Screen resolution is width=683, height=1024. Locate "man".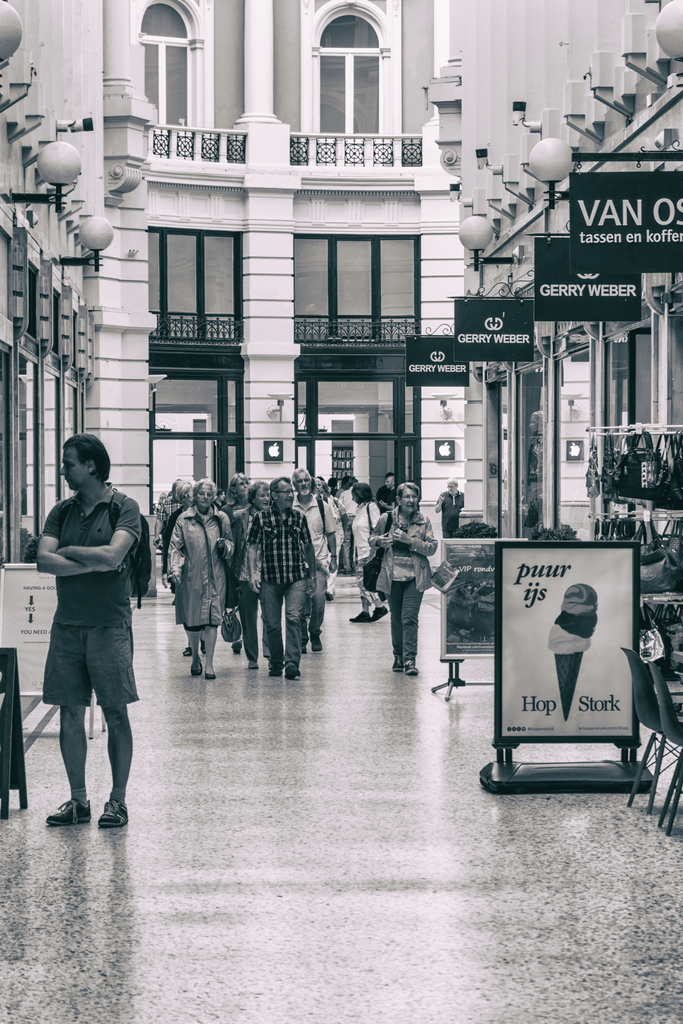
[247, 477, 322, 678].
